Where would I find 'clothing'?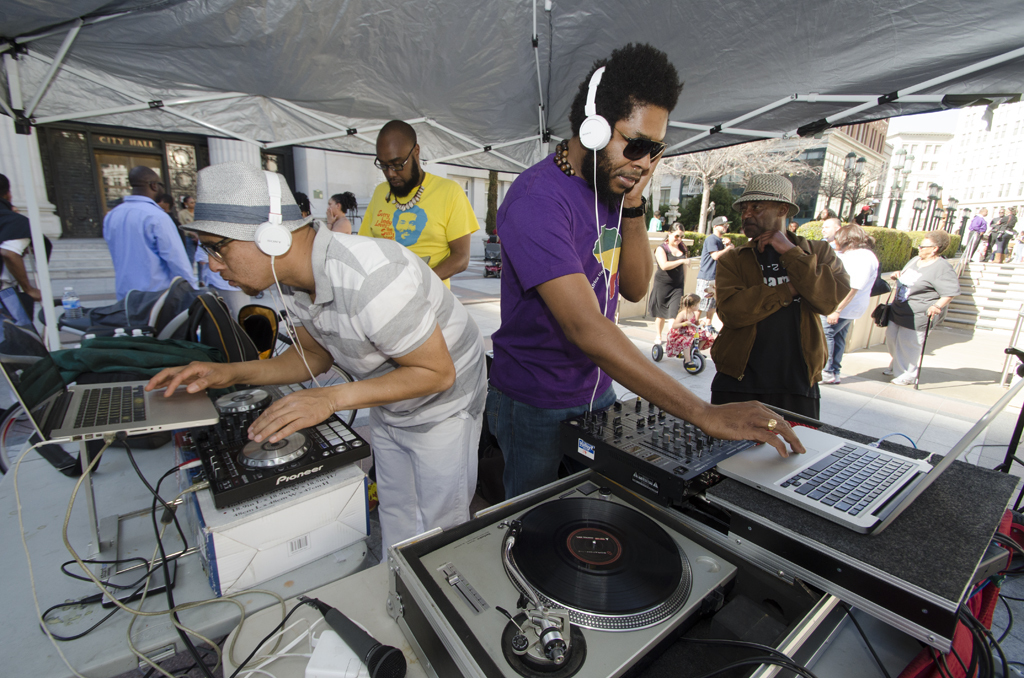
At locate(816, 320, 859, 370).
